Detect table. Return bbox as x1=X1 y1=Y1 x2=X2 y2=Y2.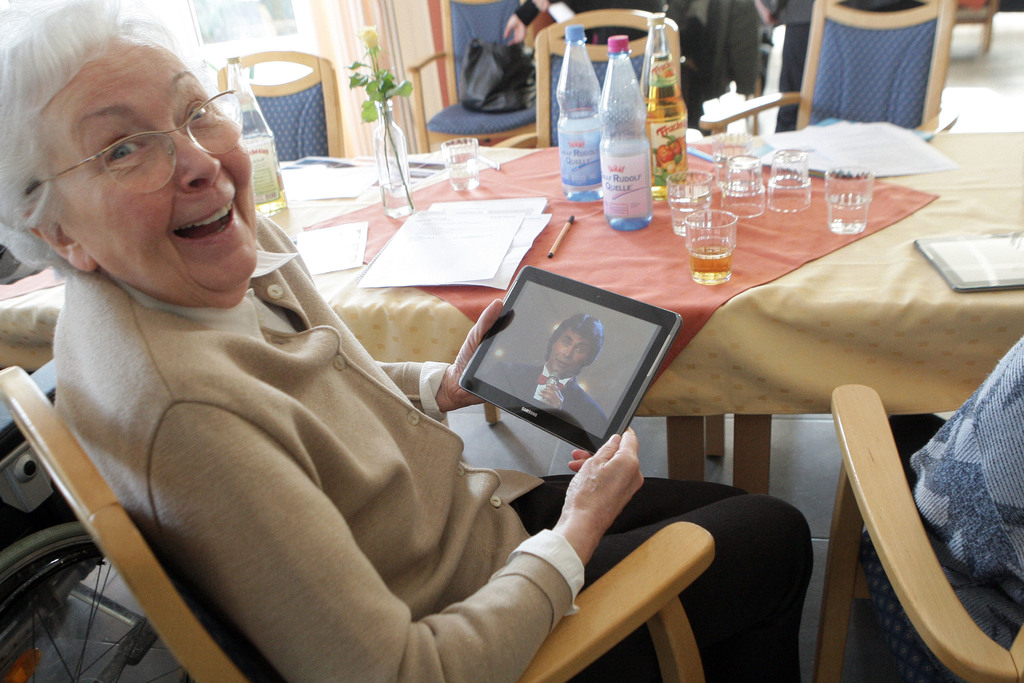
x1=0 y1=129 x2=1023 y2=498.
